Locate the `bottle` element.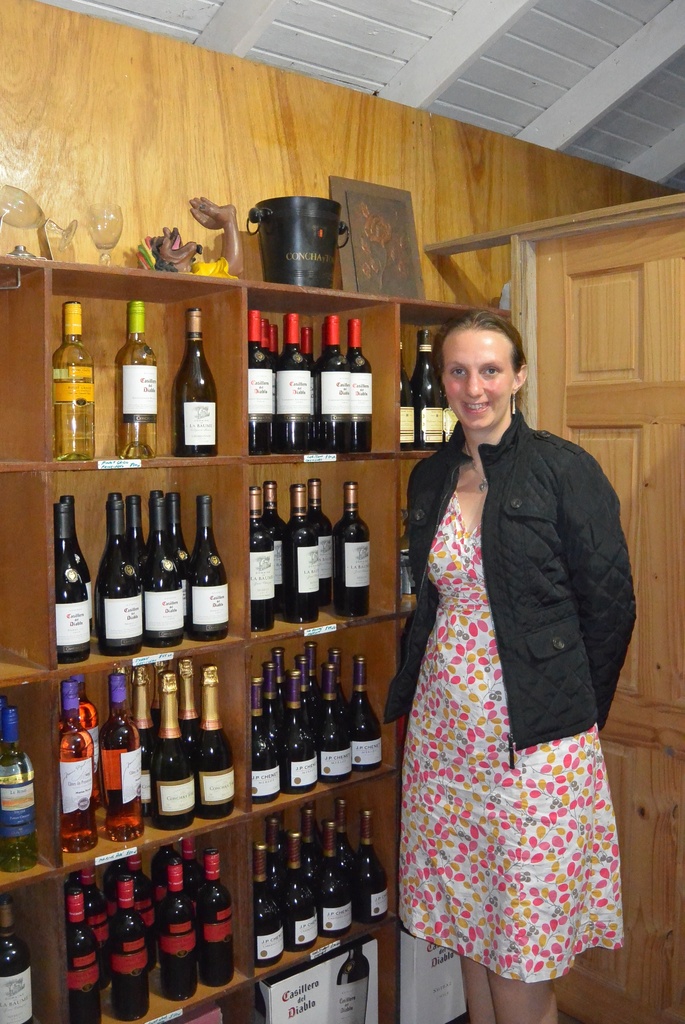
Element bbox: BBox(110, 495, 124, 502).
